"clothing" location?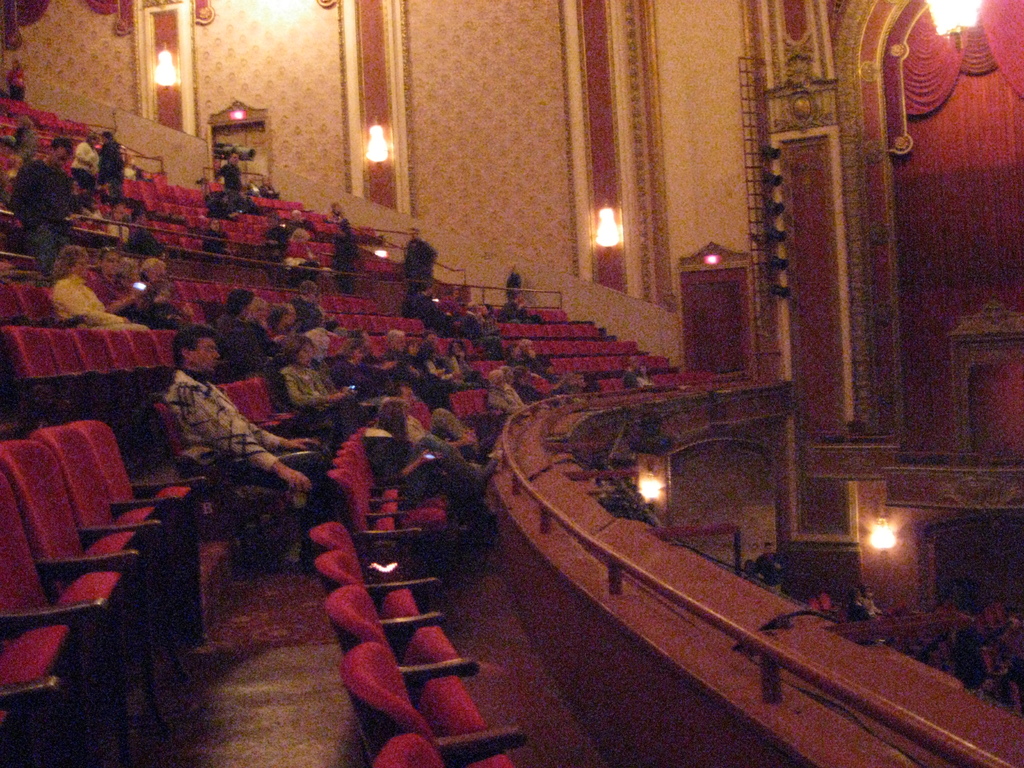
403:412:474:490
